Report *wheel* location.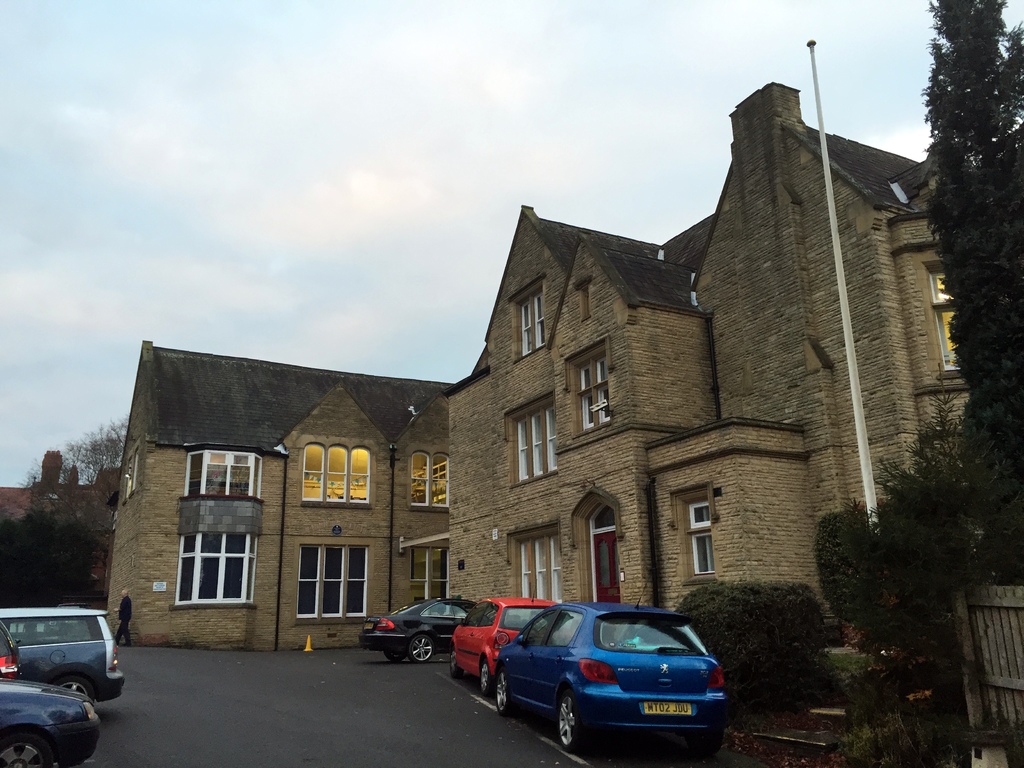
Report: (left=50, top=672, right=95, bottom=709).
